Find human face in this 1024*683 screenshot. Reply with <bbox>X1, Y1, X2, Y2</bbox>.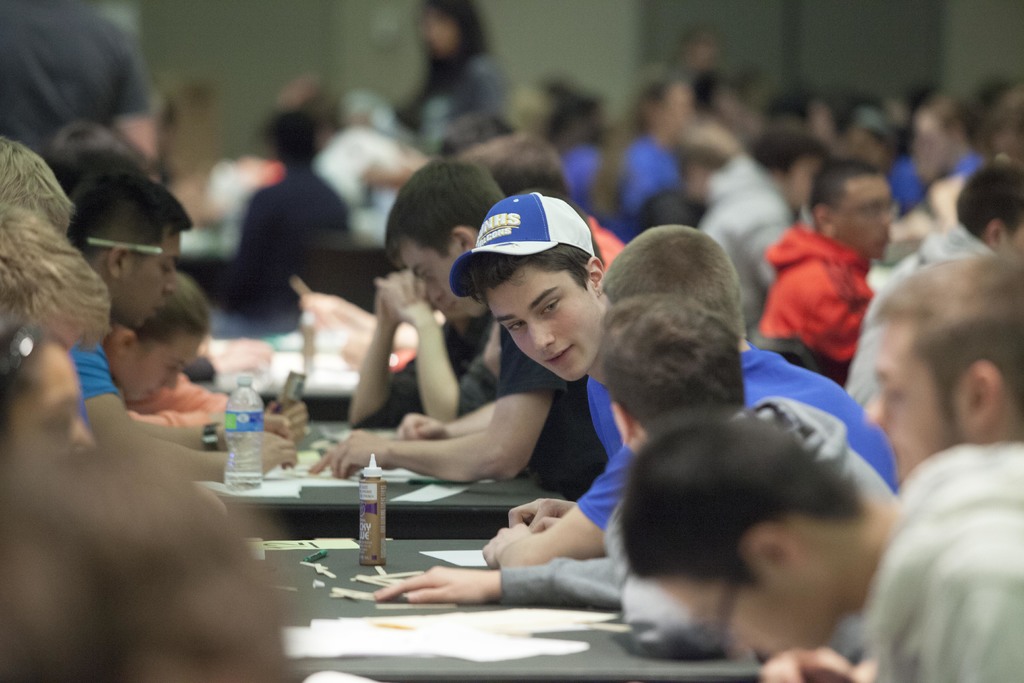
<bbox>840, 179, 890, 261</bbox>.
